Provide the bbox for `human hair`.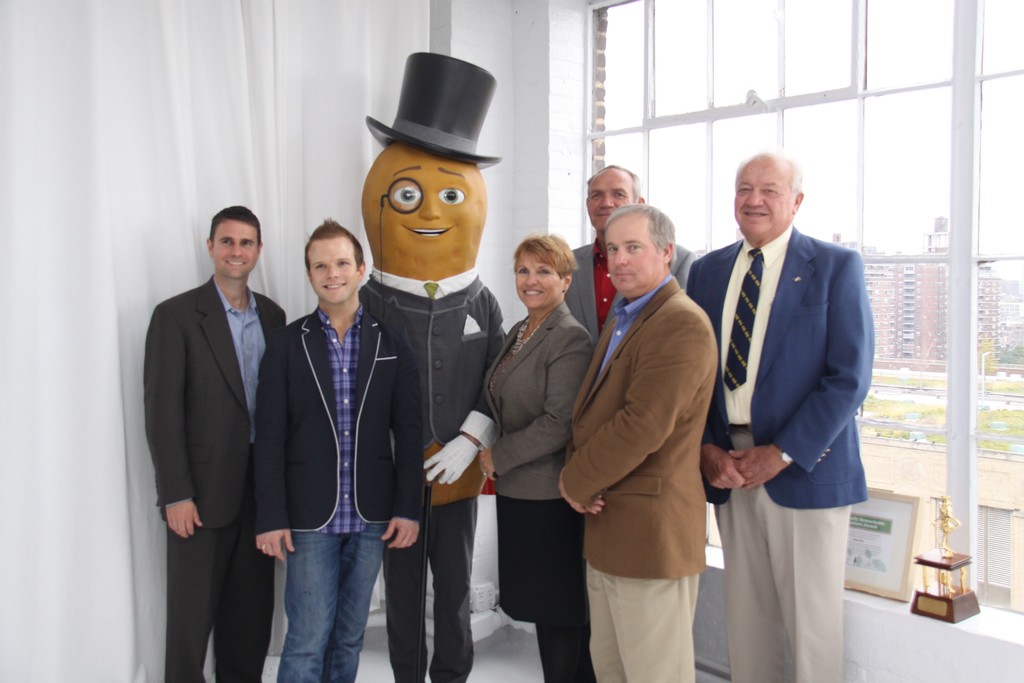
<bbox>602, 204, 678, 263</bbox>.
